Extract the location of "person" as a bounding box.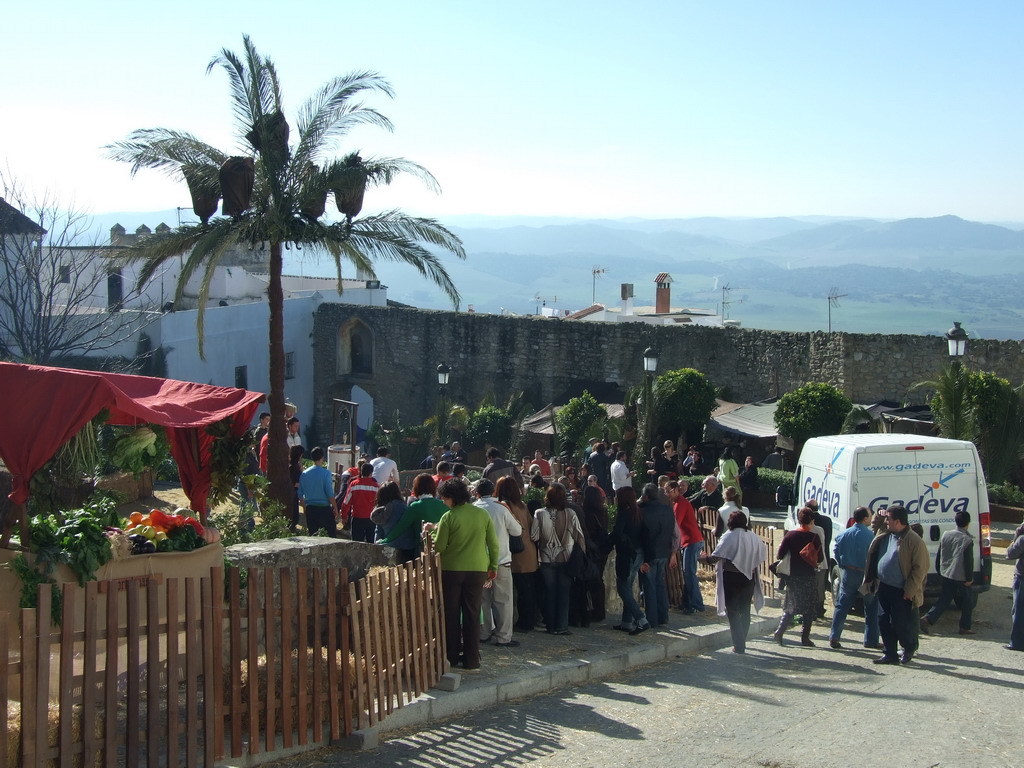
278:410:298:478.
